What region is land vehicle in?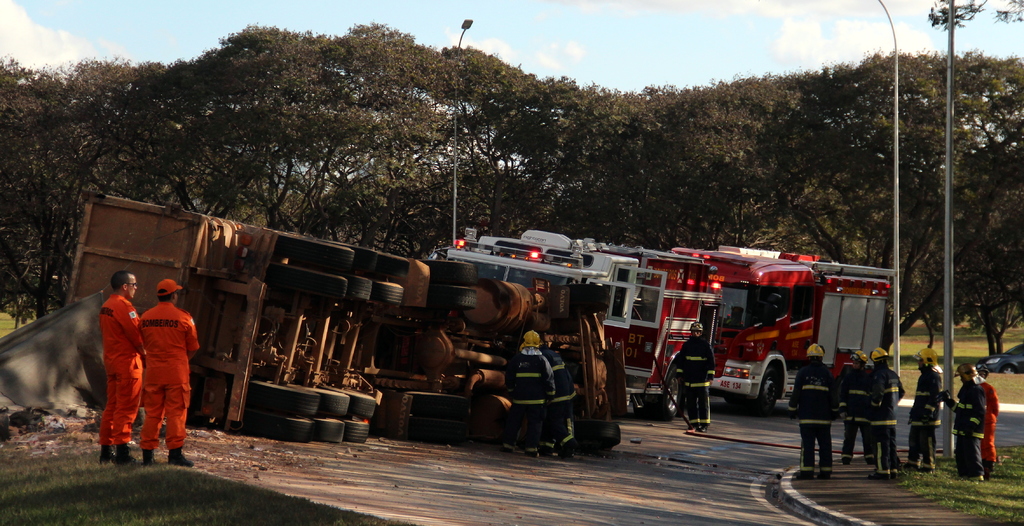
l=978, t=347, r=1023, b=377.
